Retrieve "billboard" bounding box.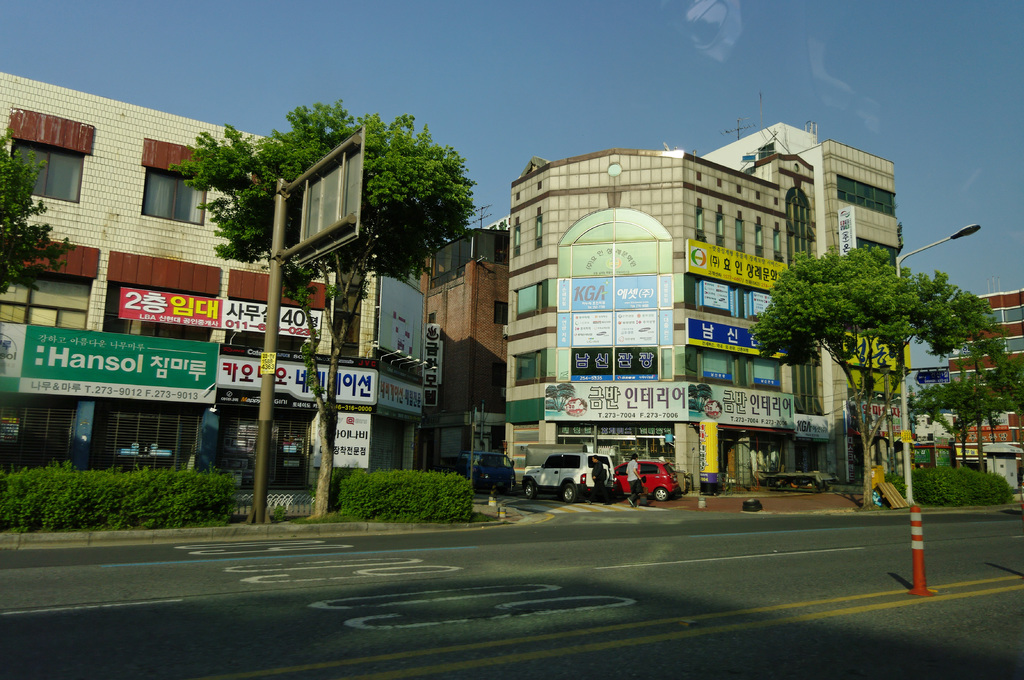
Bounding box: crop(0, 327, 216, 407).
